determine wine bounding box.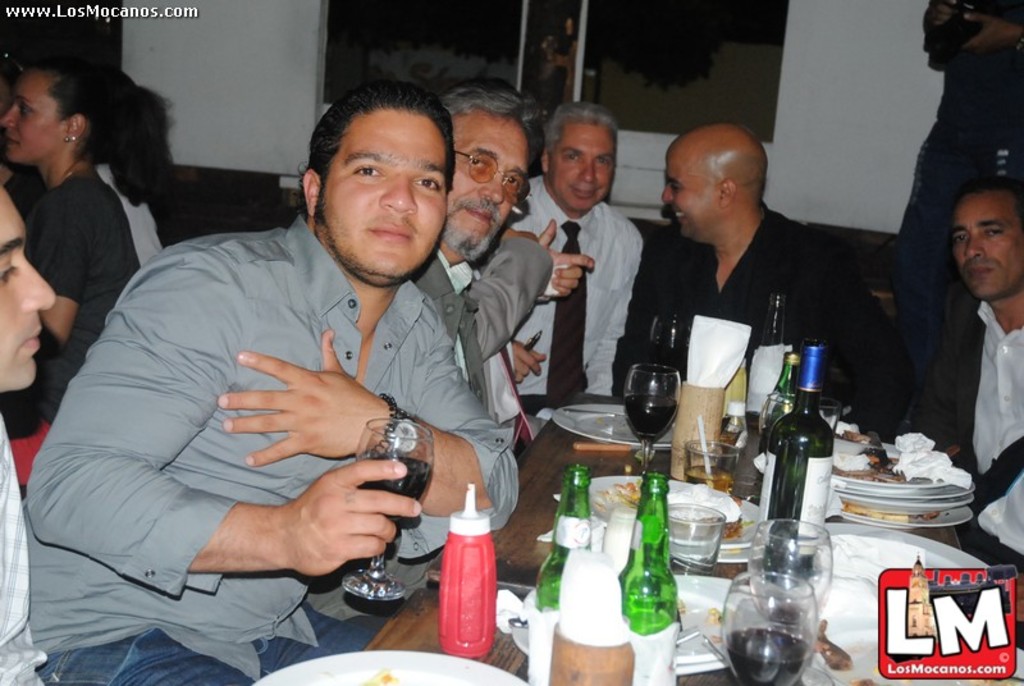
Determined: Rect(617, 389, 680, 440).
